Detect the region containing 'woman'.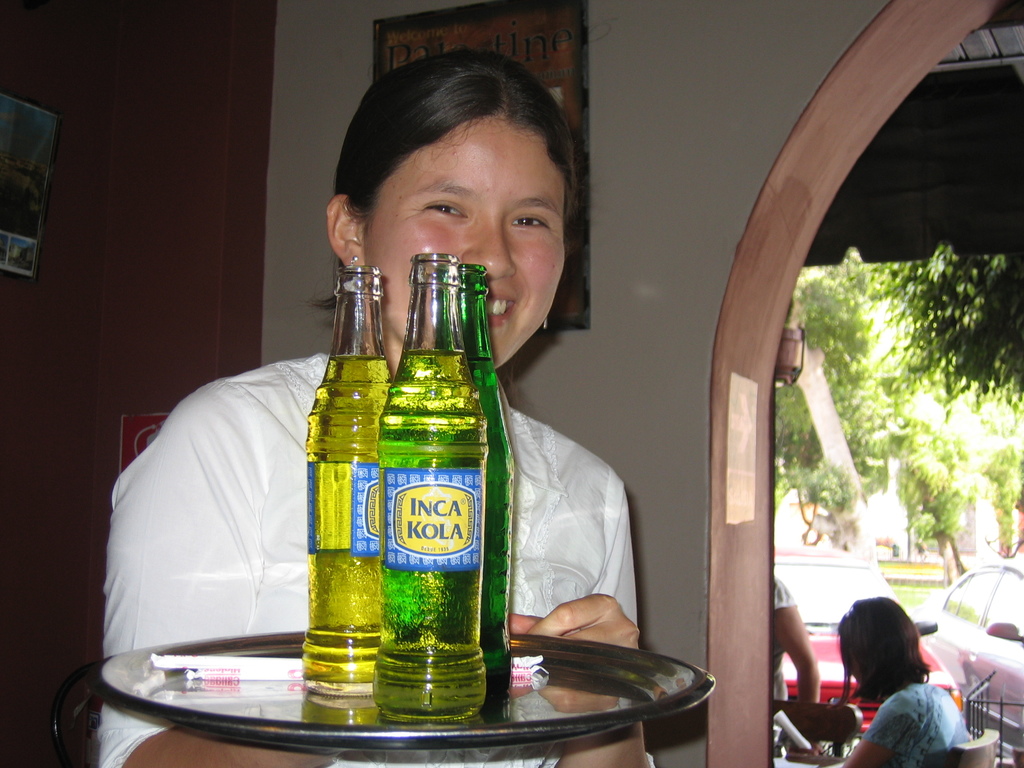
[left=782, top=586, right=985, bottom=767].
